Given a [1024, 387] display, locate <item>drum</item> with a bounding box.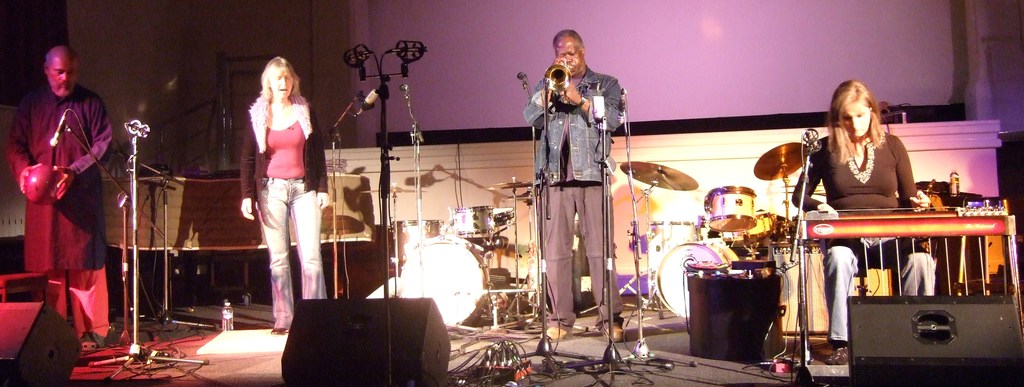
Located: bbox(395, 219, 439, 251).
